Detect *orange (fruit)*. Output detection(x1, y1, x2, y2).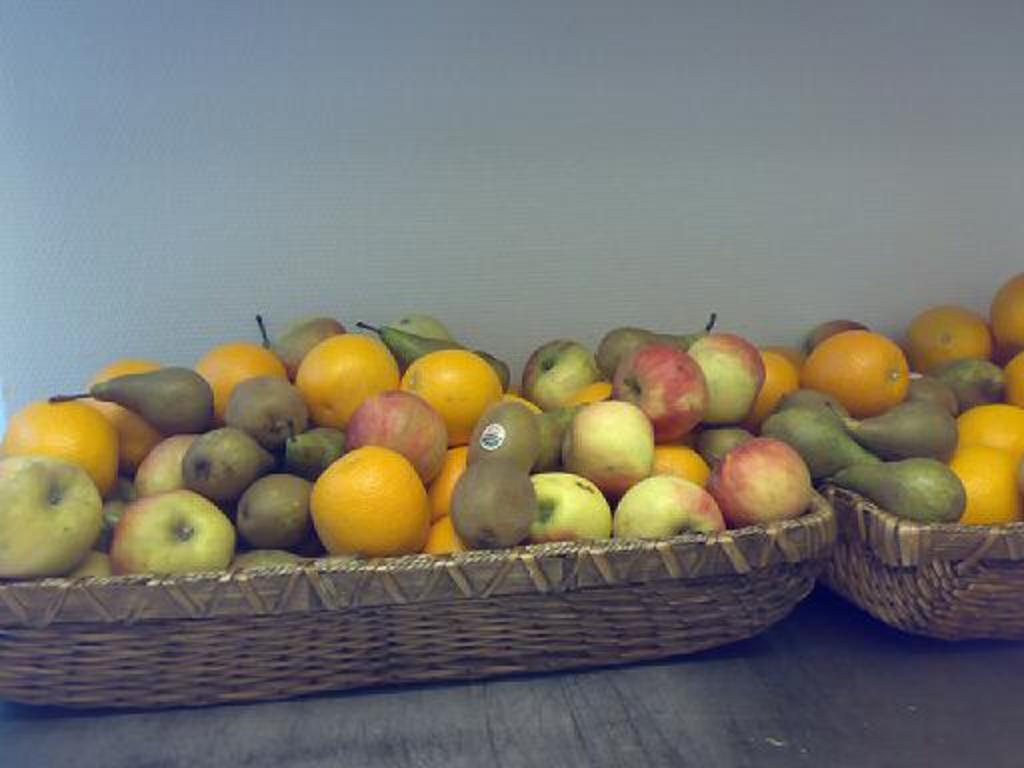
detection(398, 348, 496, 440).
